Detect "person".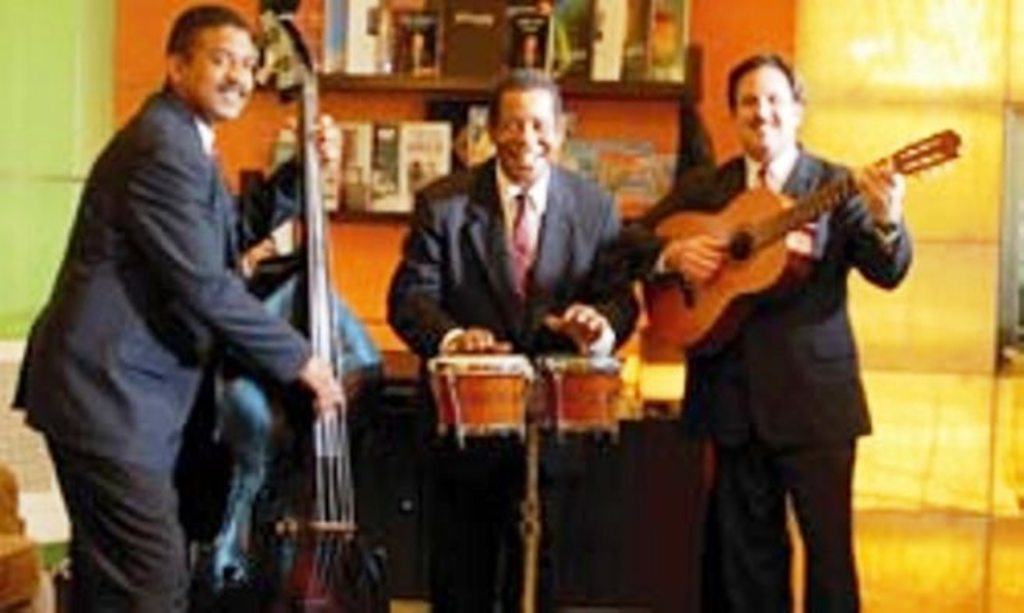
Detected at bbox=[412, 62, 644, 400].
